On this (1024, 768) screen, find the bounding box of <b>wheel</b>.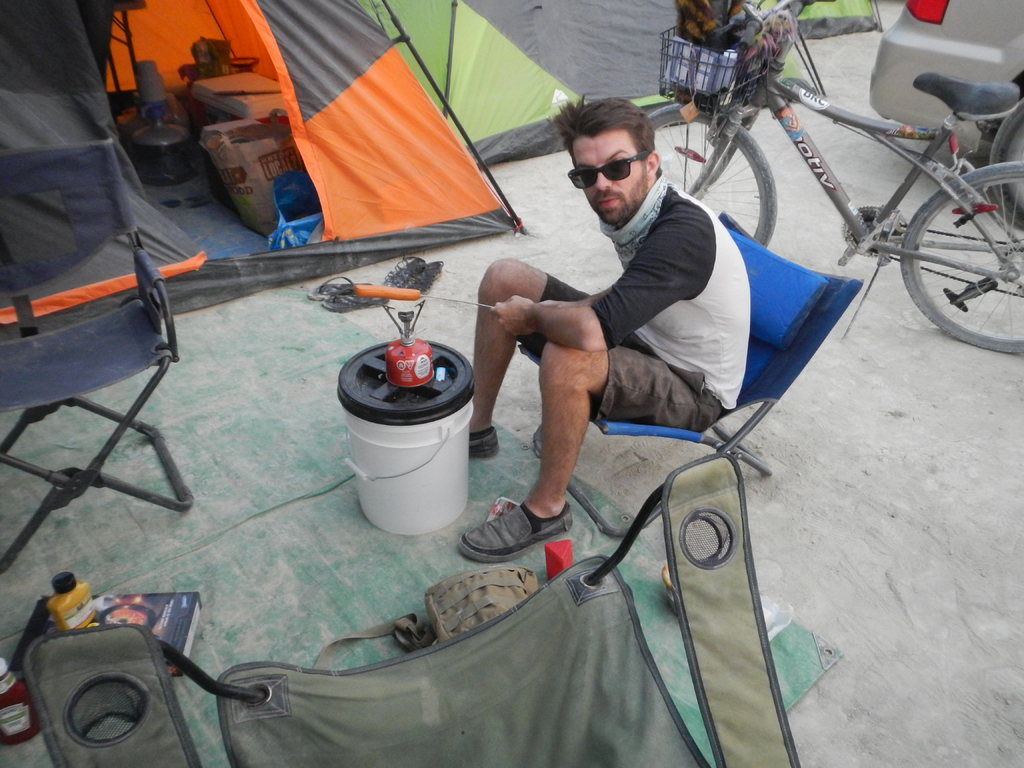
Bounding box: l=906, t=154, r=1016, b=336.
